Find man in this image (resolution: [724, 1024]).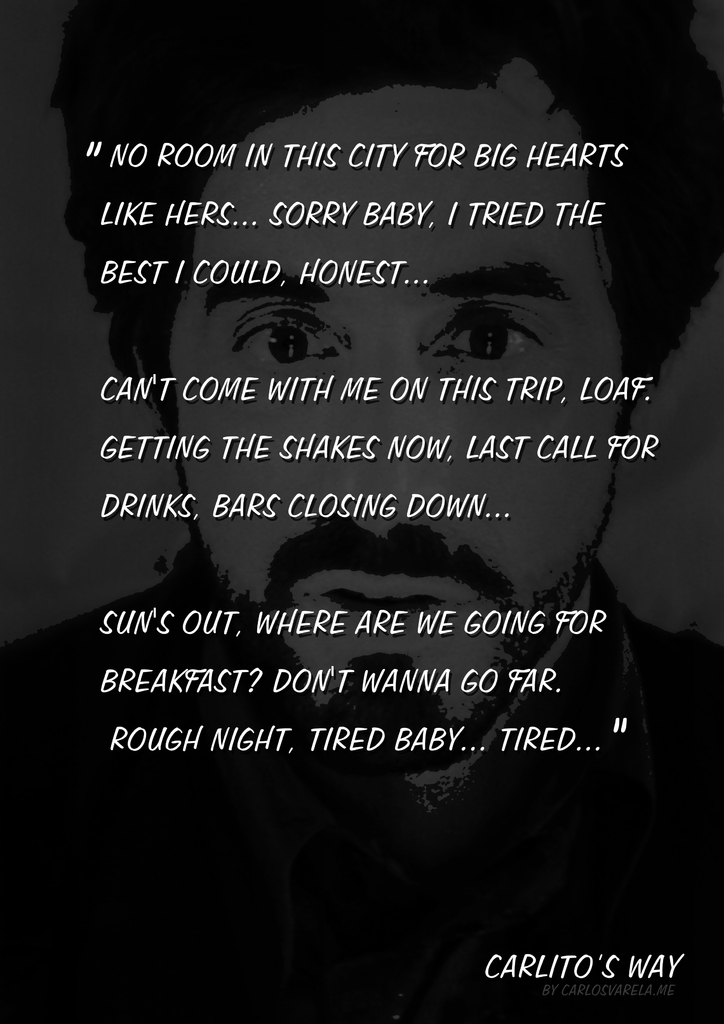
{"left": 0, "top": 3, "right": 723, "bottom": 1023}.
